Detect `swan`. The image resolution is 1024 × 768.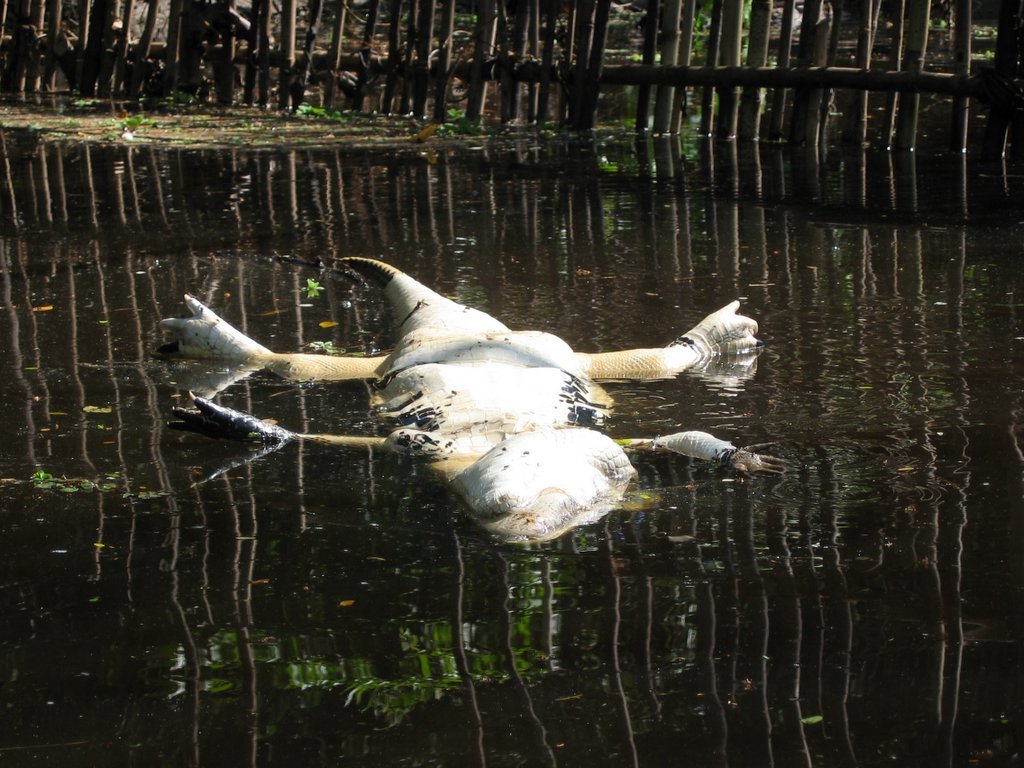
<box>167,212,819,537</box>.
